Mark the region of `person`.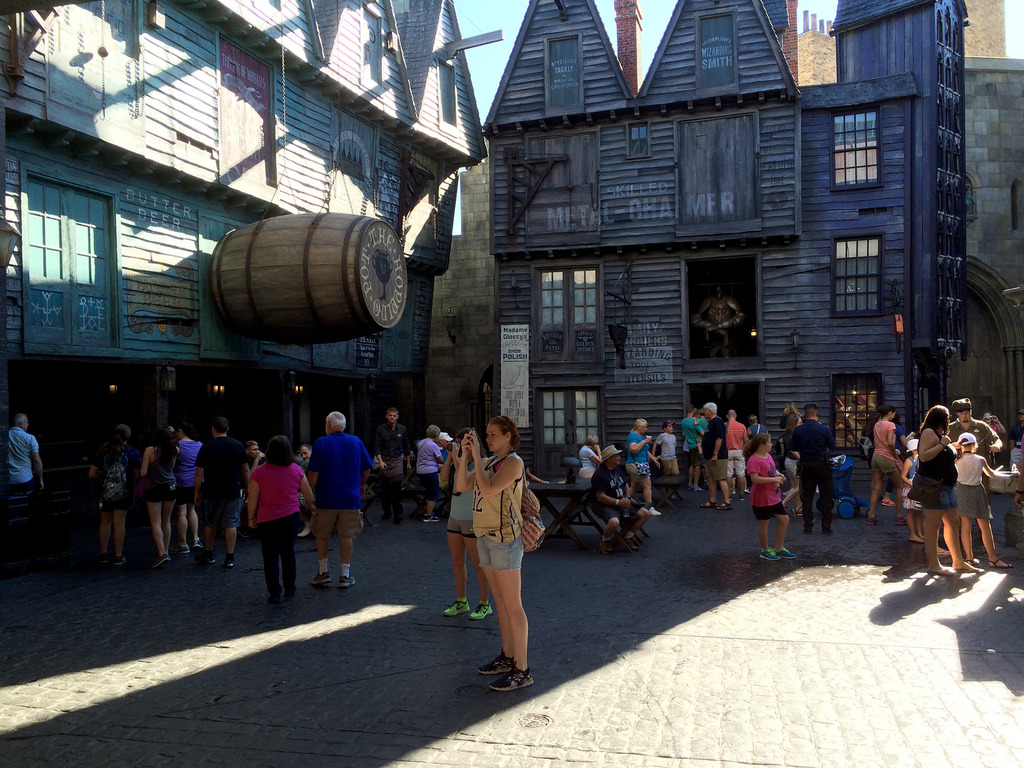
Region: [x1=372, y1=412, x2=412, y2=523].
